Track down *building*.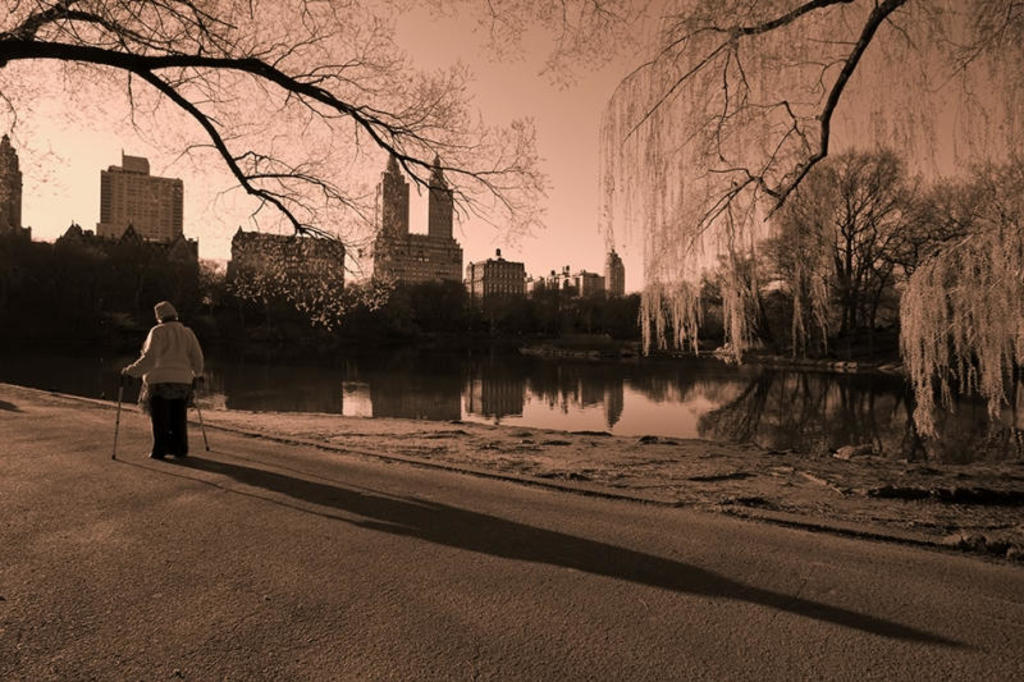
Tracked to bbox=[374, 150, 463, 284].
